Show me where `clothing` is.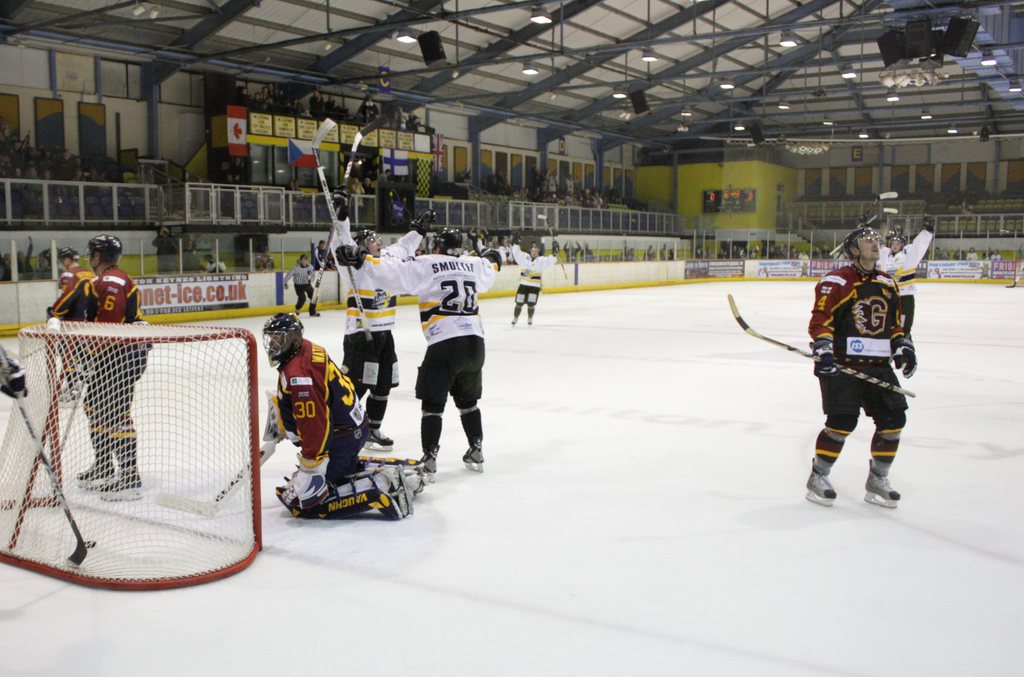
`clothing` is at select_region(516, 240, 555, 305).
